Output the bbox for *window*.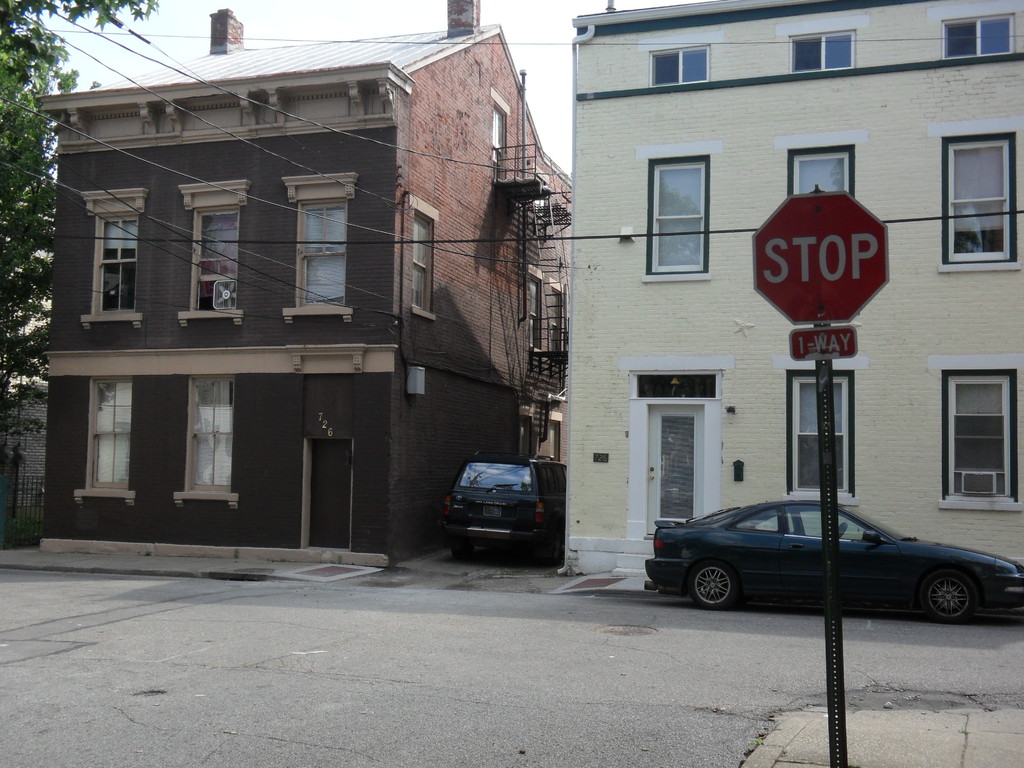
[178,372,251,506].
